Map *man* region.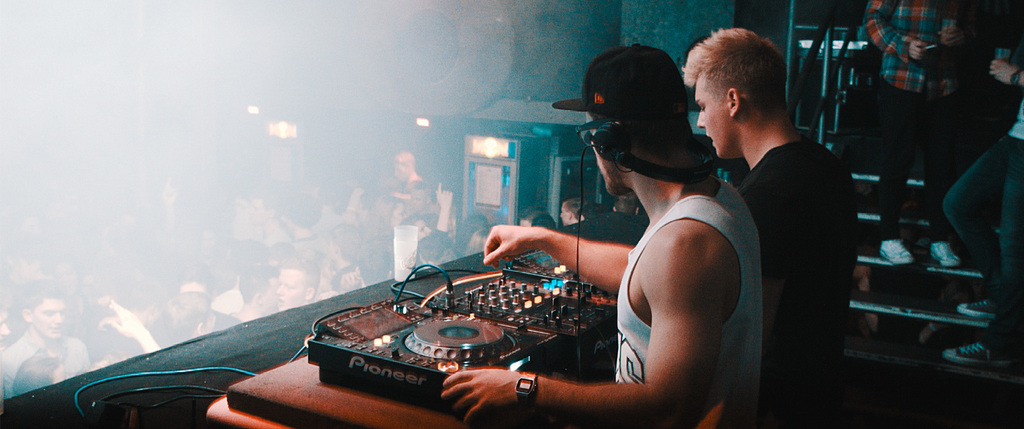
Mapped to {"left": 231, "top": 267, "right": 276, "bottom": 320}.
